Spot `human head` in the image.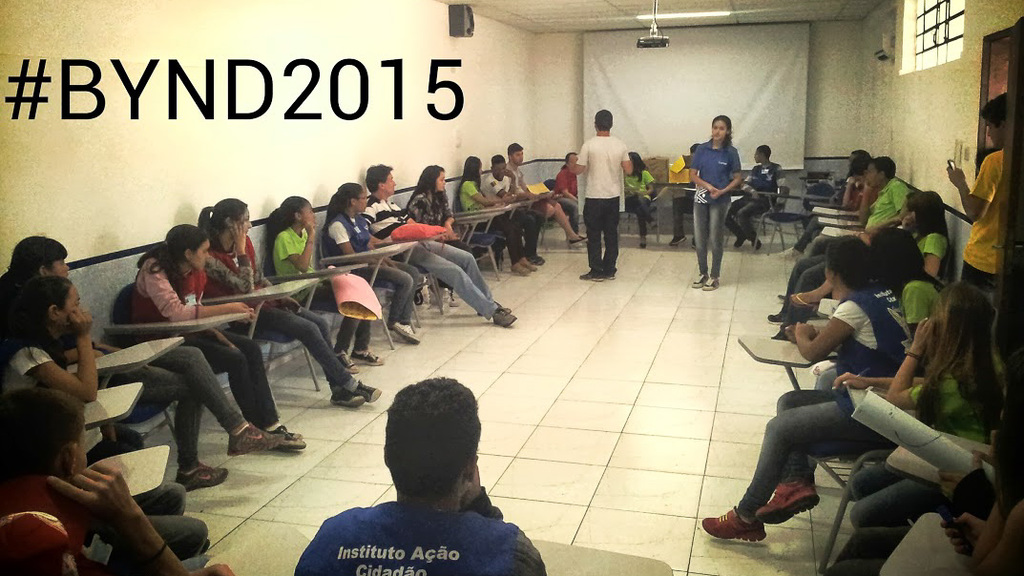
`human head` found at [629,151,645,174].
